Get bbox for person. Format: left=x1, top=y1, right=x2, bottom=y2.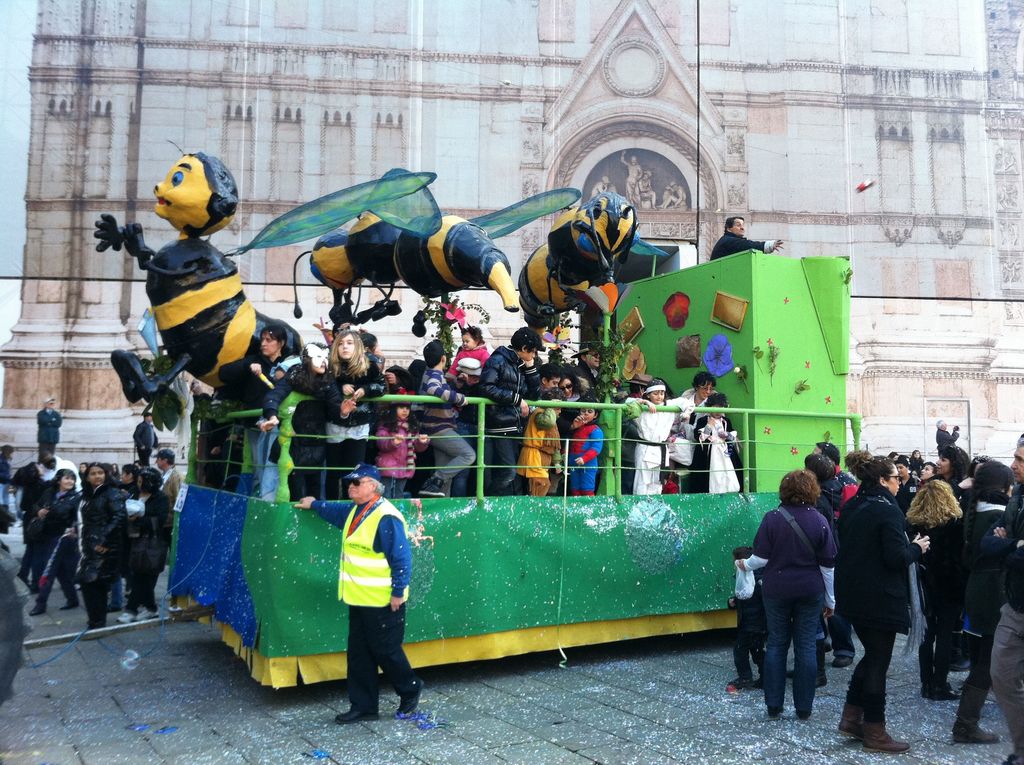
left=625, top=380, right=696, bottom=493.
